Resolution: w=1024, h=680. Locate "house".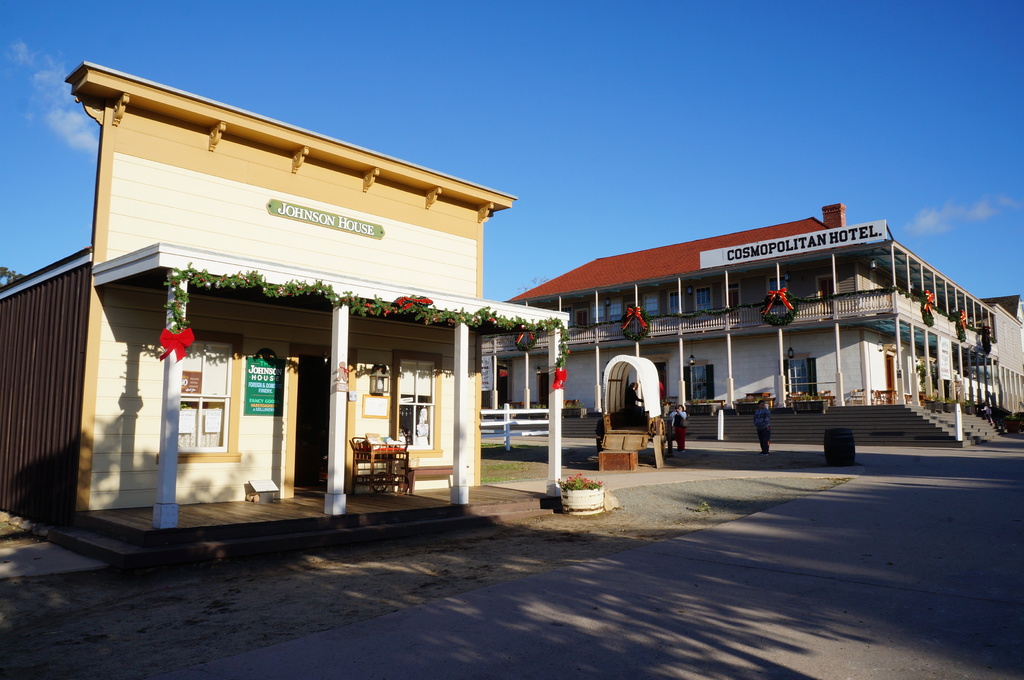
[0,51,569,562].
